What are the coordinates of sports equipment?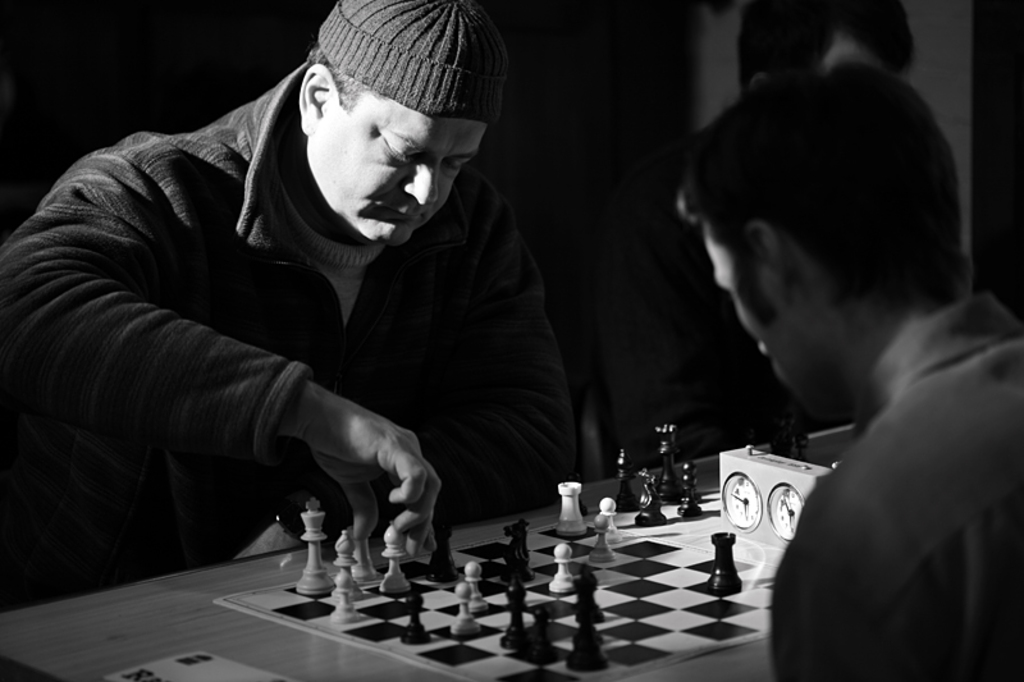
crop(211, 420, 787, 681).
